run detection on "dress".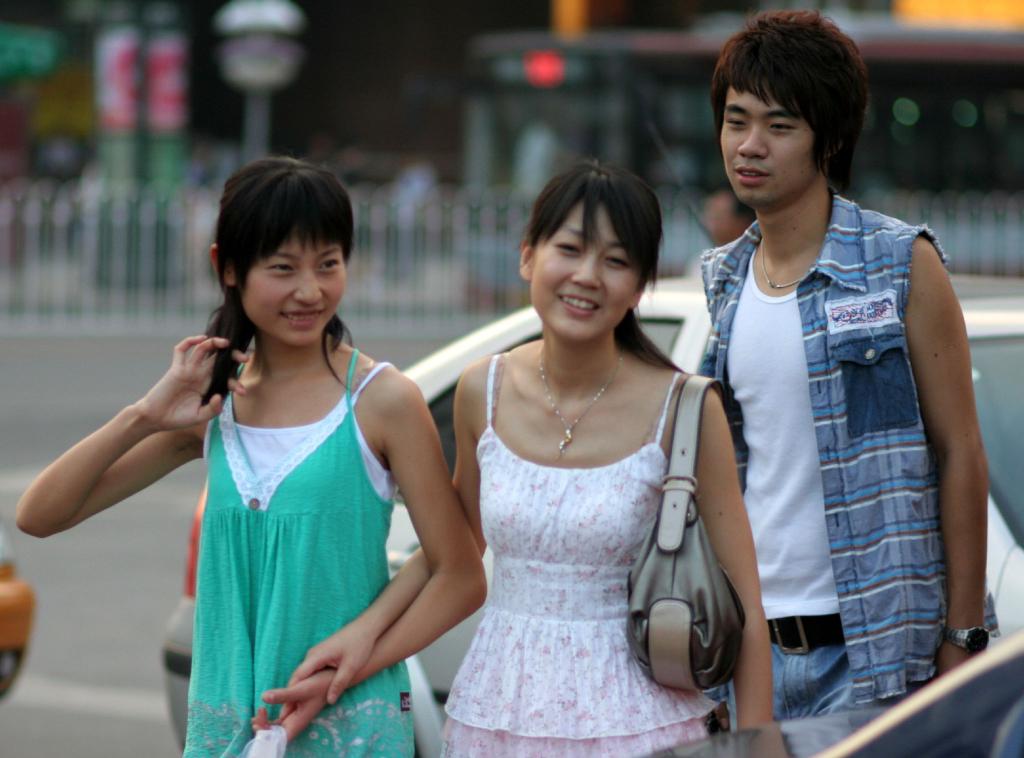
Result: crop(438, 352, 728, 757).
